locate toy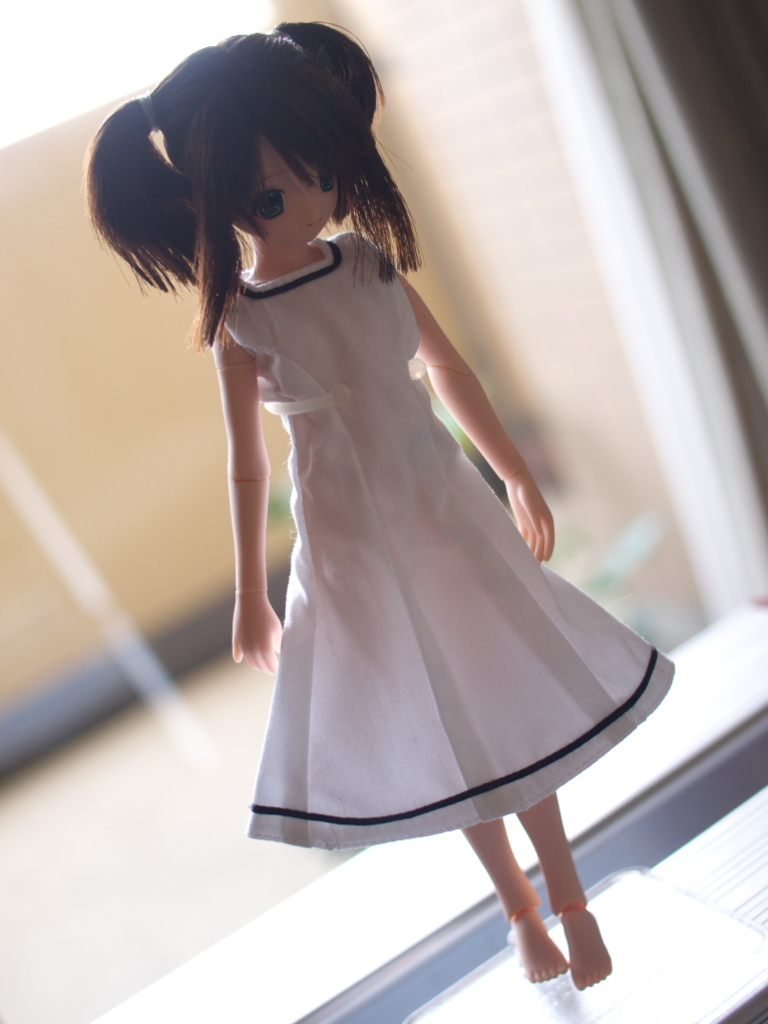
91 0 706 944
